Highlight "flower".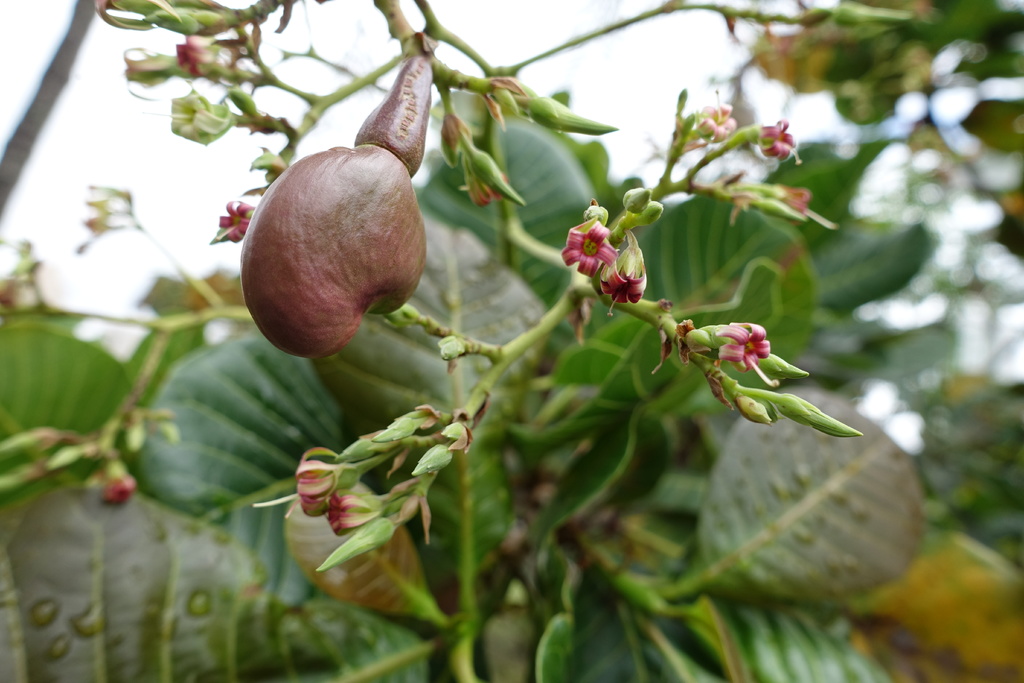
Highlighted region: [left=560, top=227, right=621, bottom=273].
